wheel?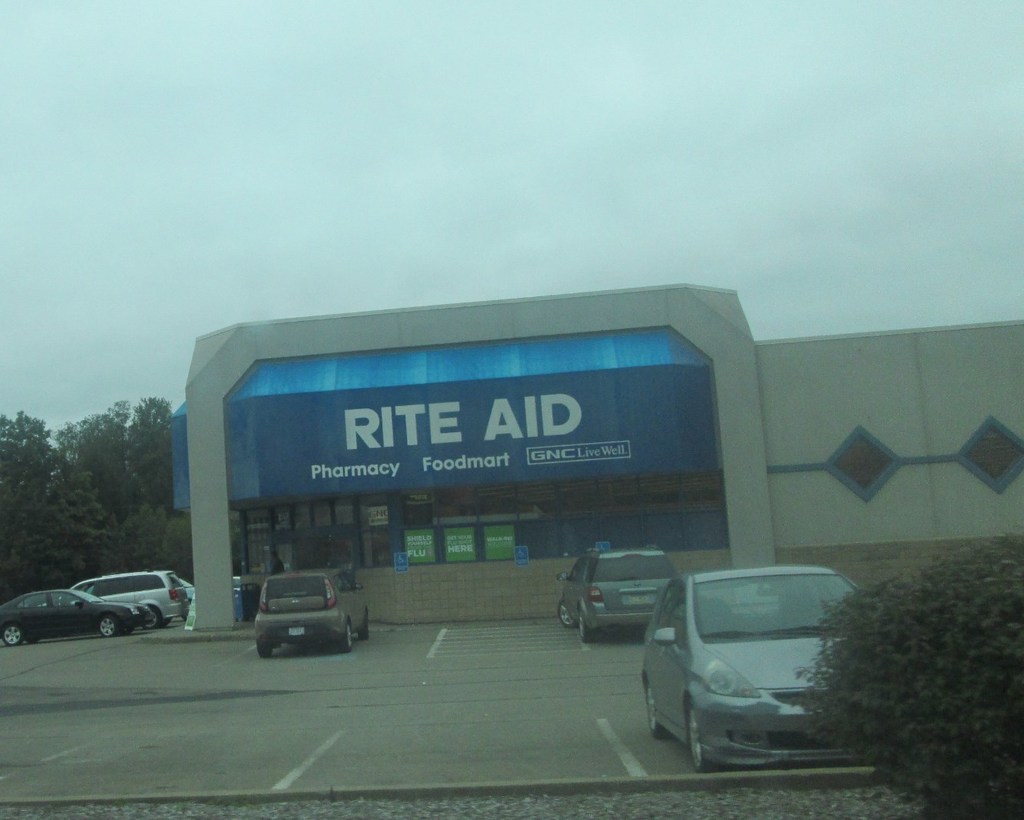
[121,627,130,634]
